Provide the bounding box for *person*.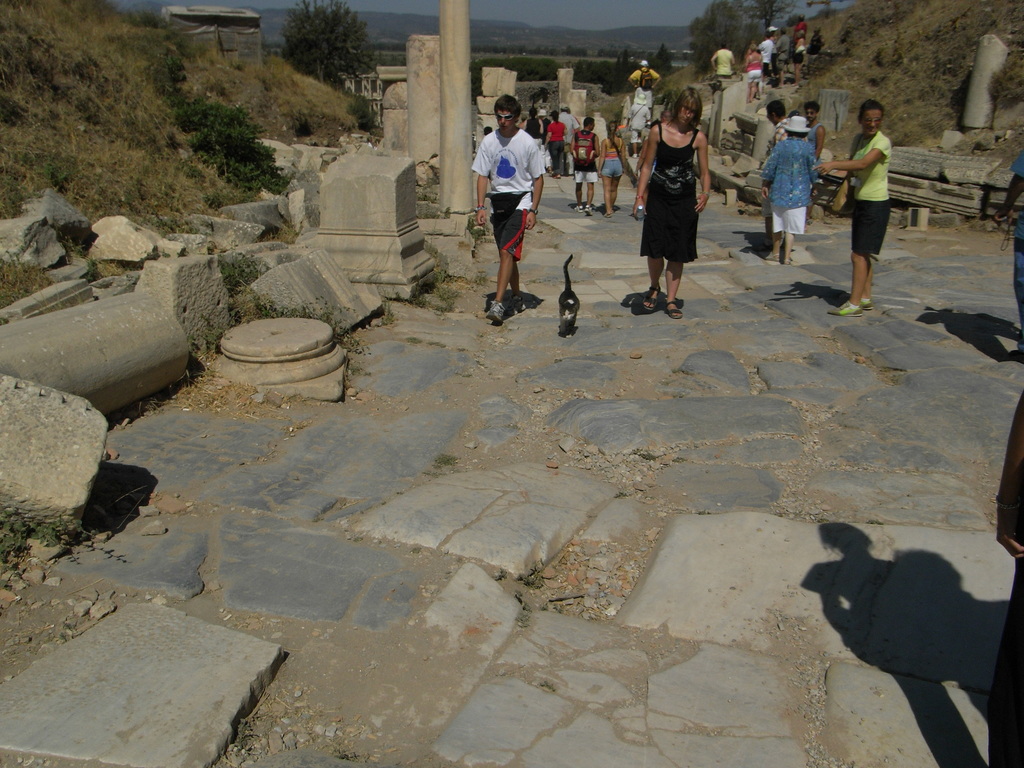
bbox=(792, 16, 802, 74).
